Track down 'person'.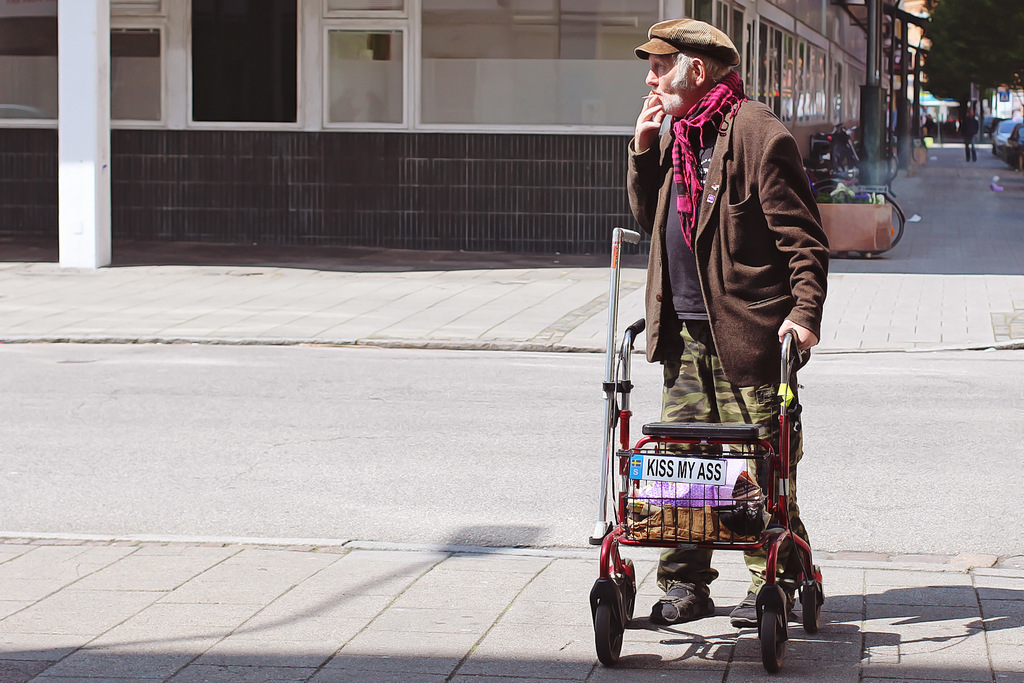
Tracked to <bbox>1004, 113, 1023, 177</bbox>.
